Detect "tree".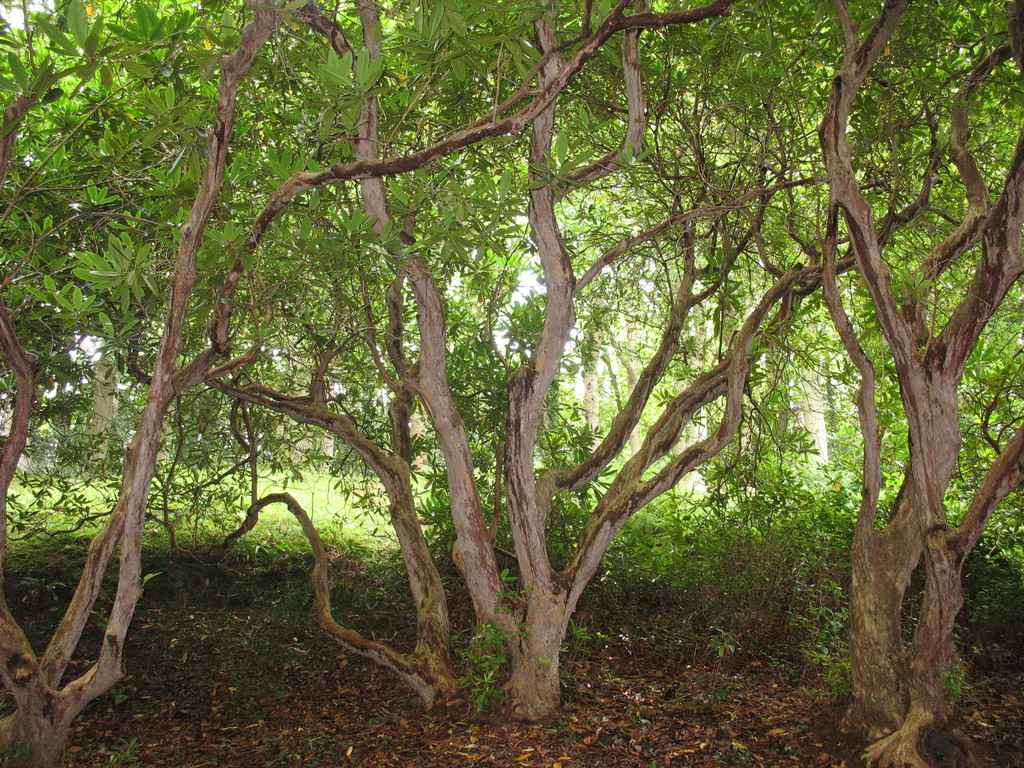
Detected at select_region(166, 0, 855, 733).
